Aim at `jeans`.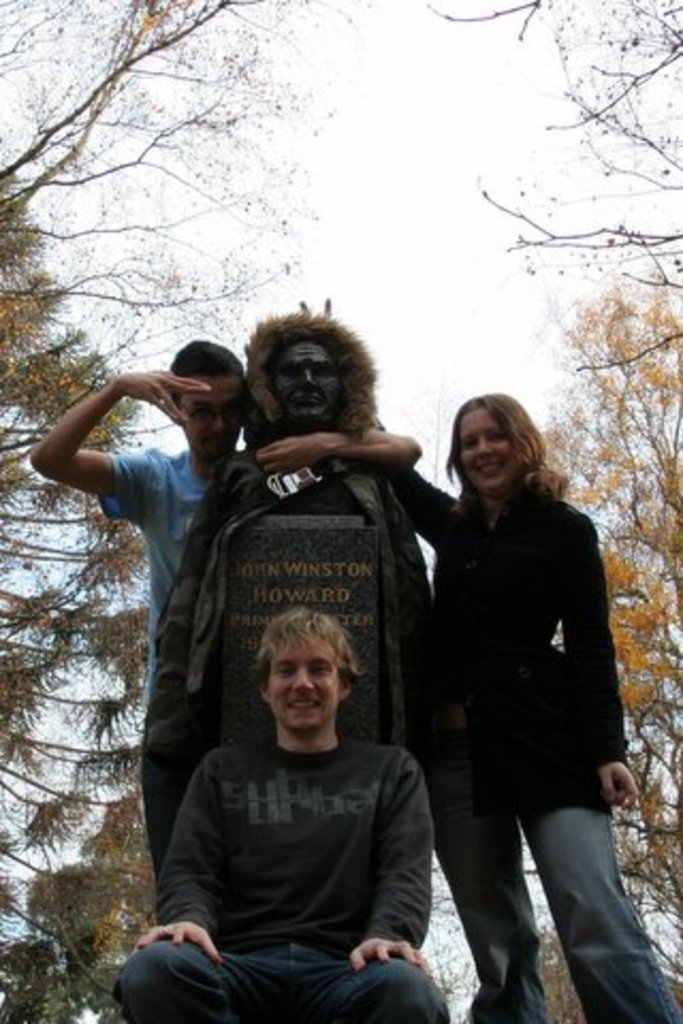
Aimed at 115 941 442 1022.
